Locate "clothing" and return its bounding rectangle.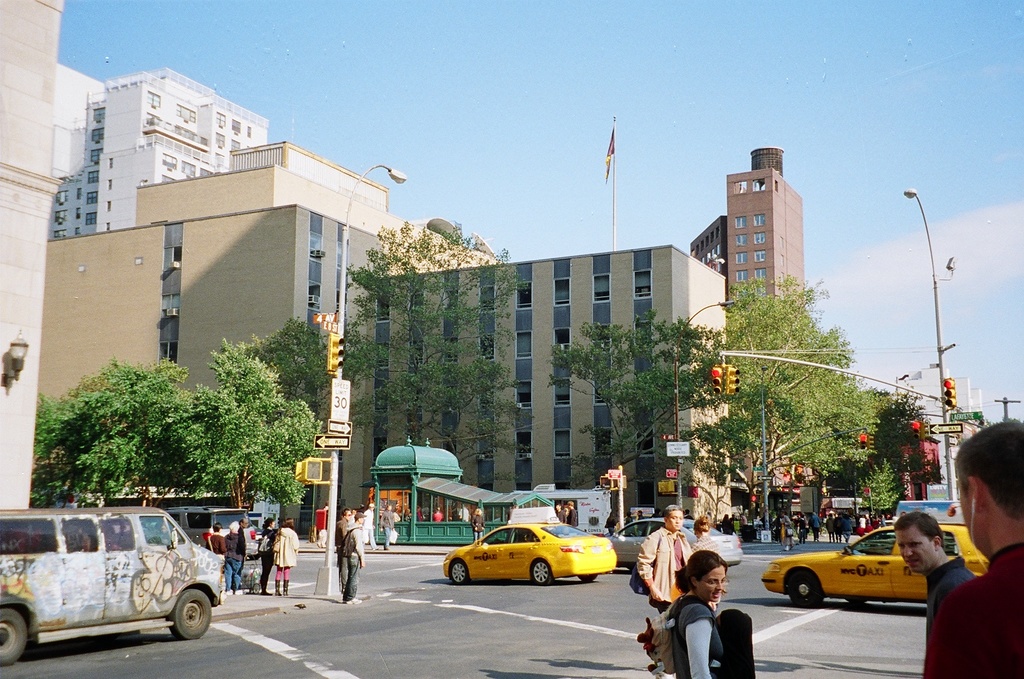
317, 525, 326, 544.
